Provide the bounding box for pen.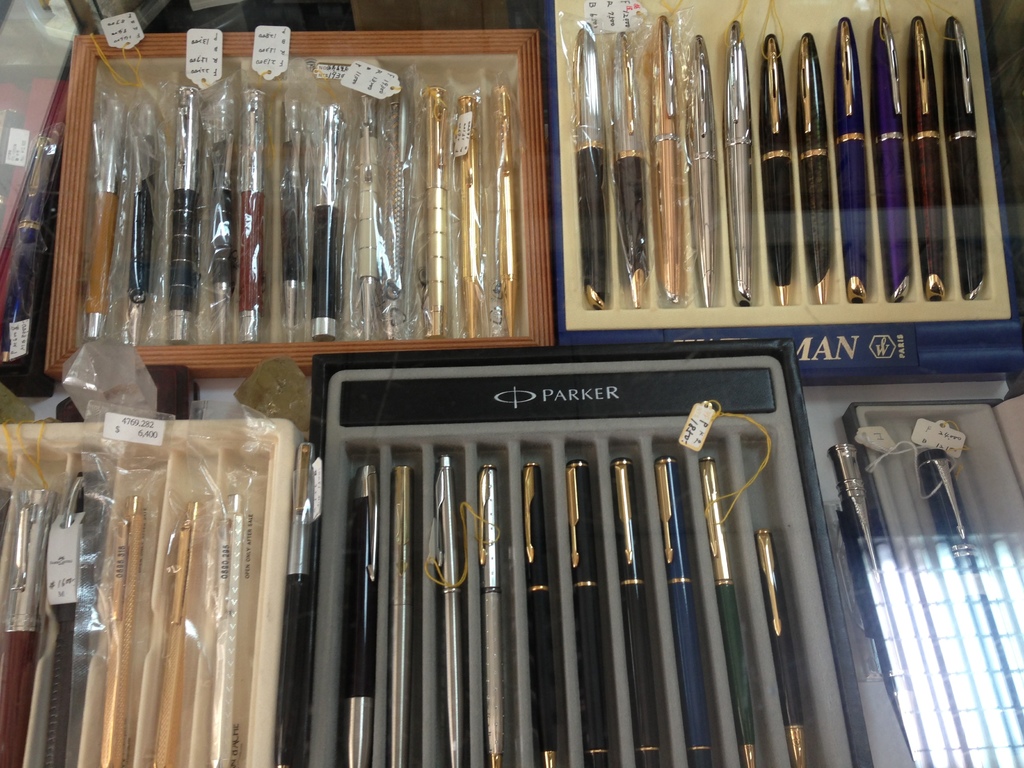
<bbox>435, 452, 461, 767</bbox>.
